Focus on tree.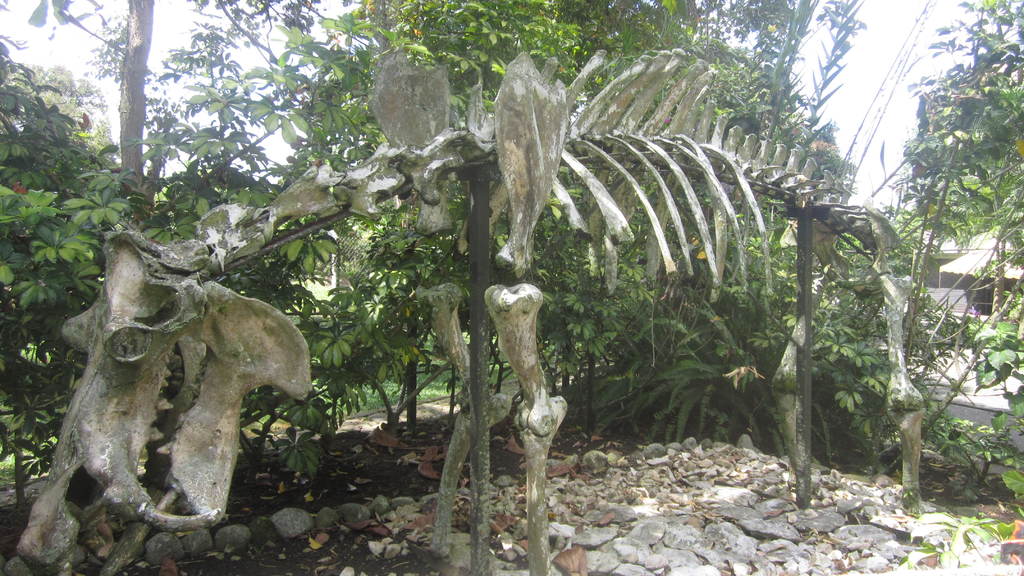
Focused at [236, 5, 896, 417].
